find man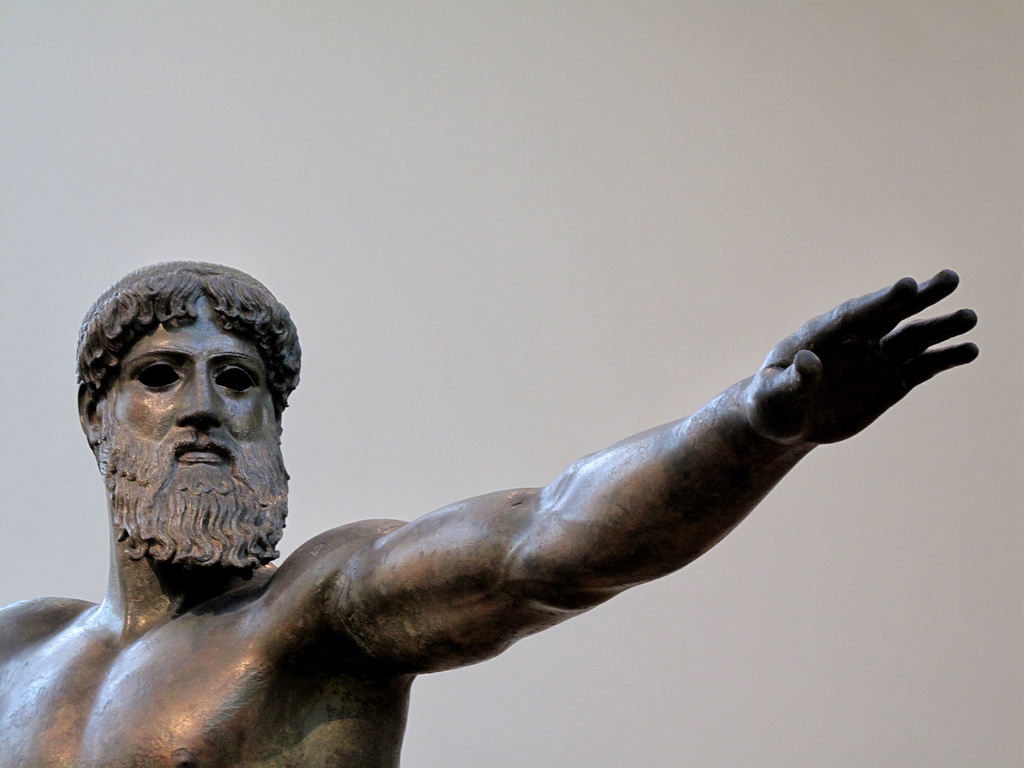
(0, 263, 979, 767)
